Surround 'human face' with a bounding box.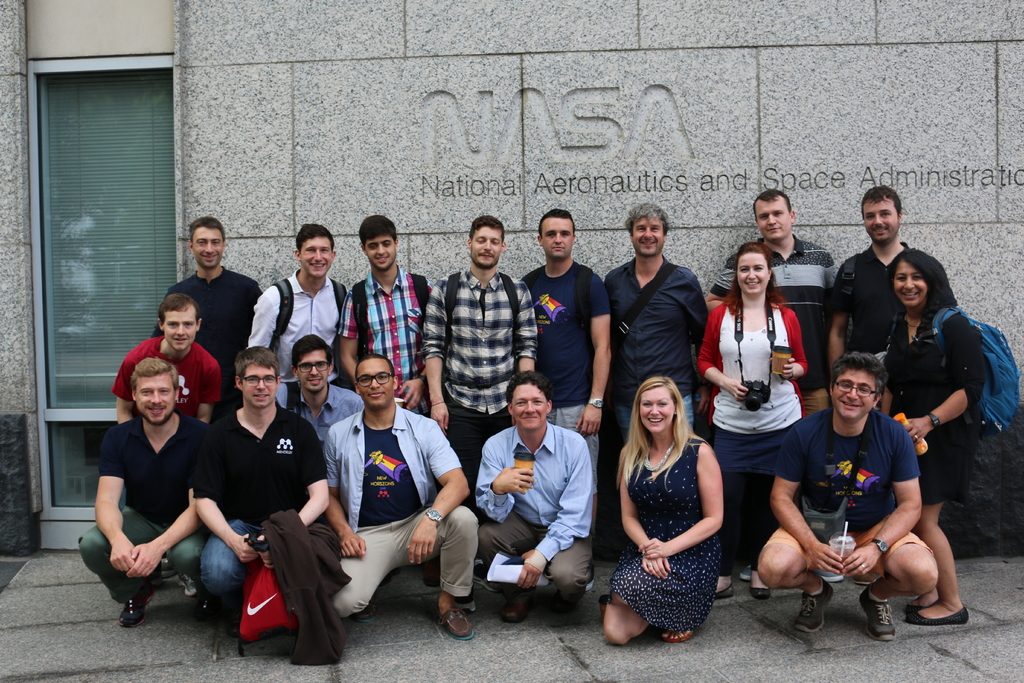
(510, 383, 547, 432).
